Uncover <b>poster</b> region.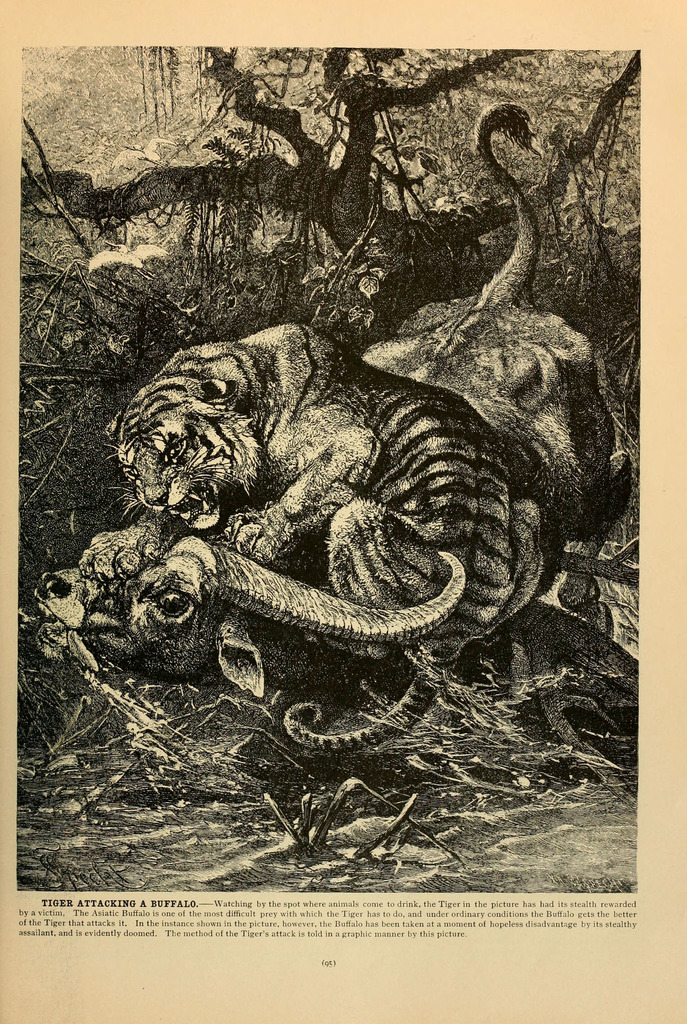
Uncovered: <region>0, 0, 686, 1023</region>.
